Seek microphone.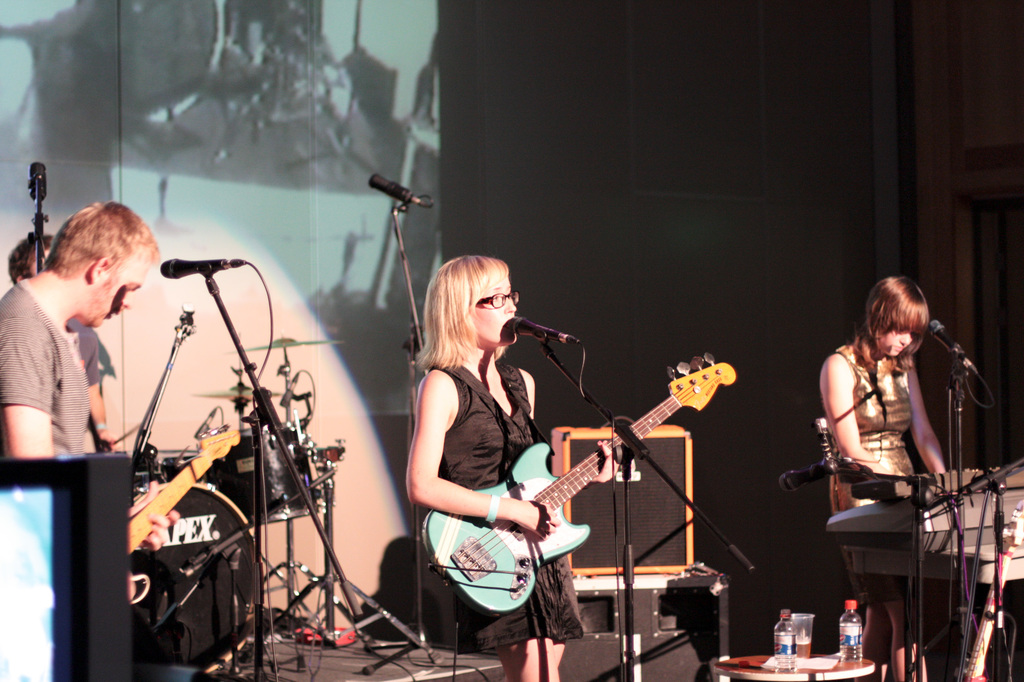
Rect(932, 321, 981, 372).
